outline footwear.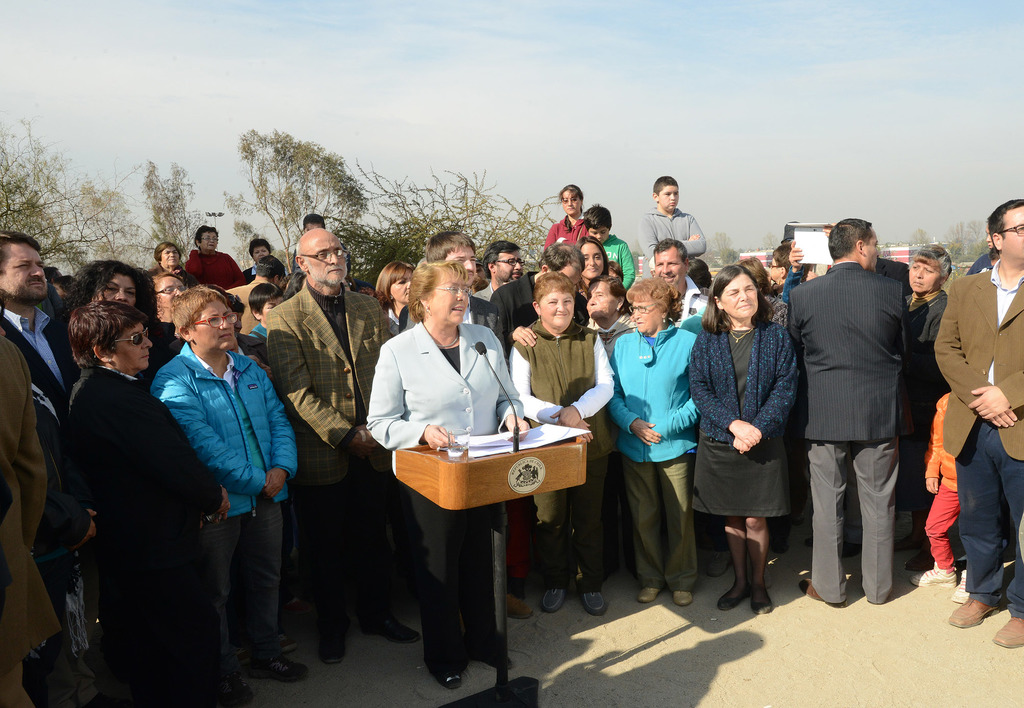
Outline: 750,588,771,615.
